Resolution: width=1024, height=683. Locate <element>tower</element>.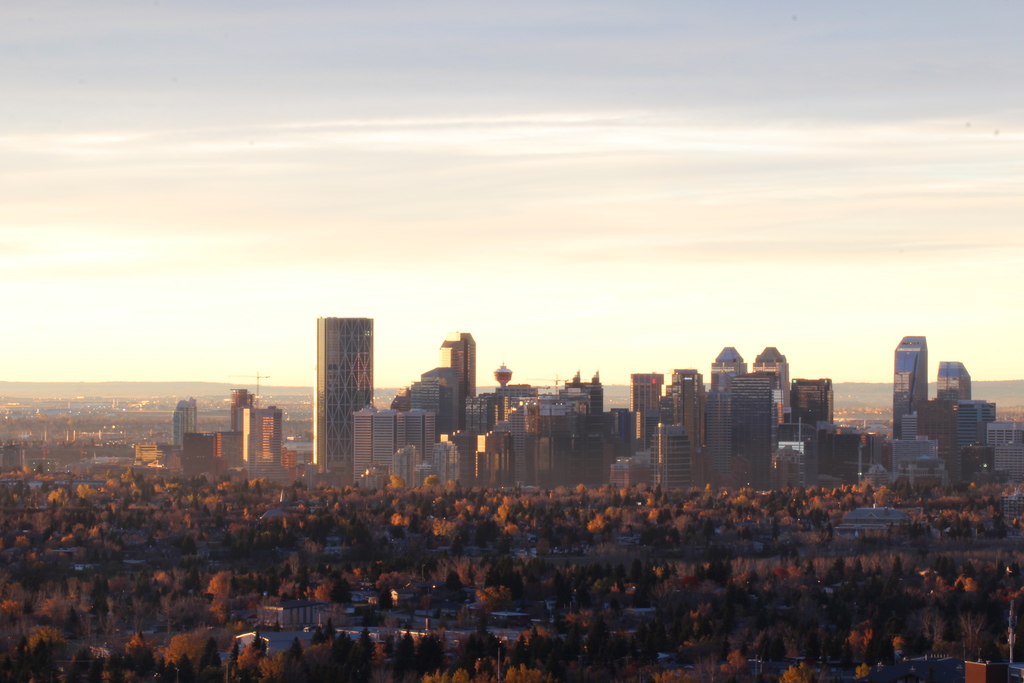
310:318:376:468.
